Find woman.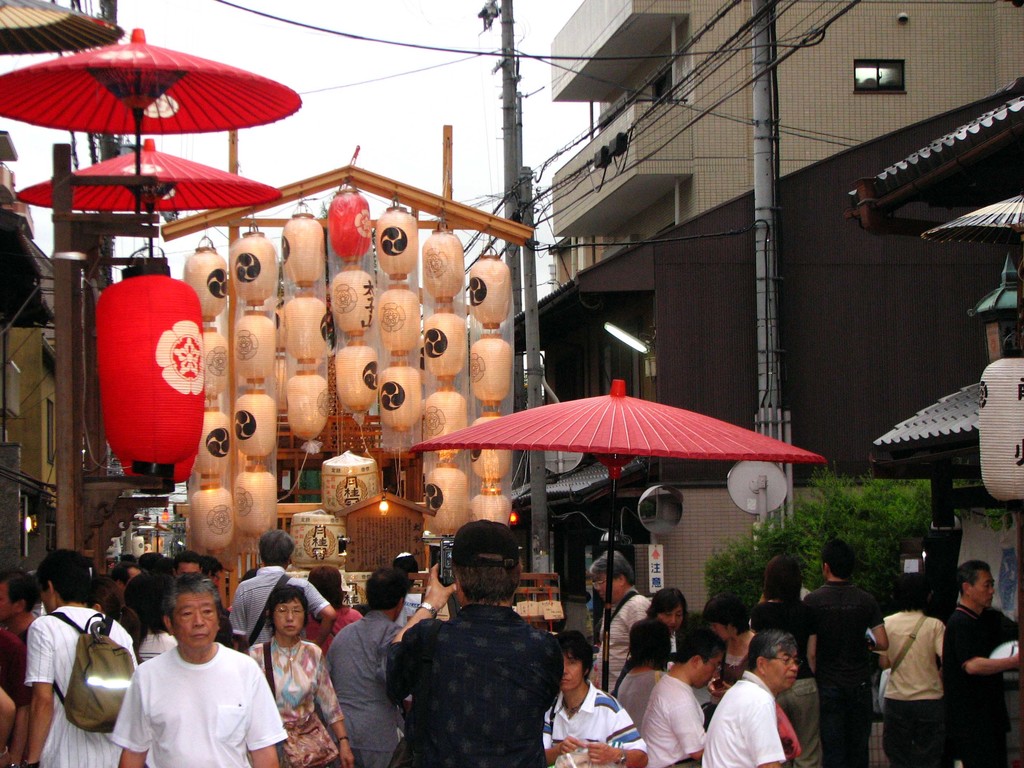
{"left": 253, "top": 579, "right": 357, "bottom": 767}.
